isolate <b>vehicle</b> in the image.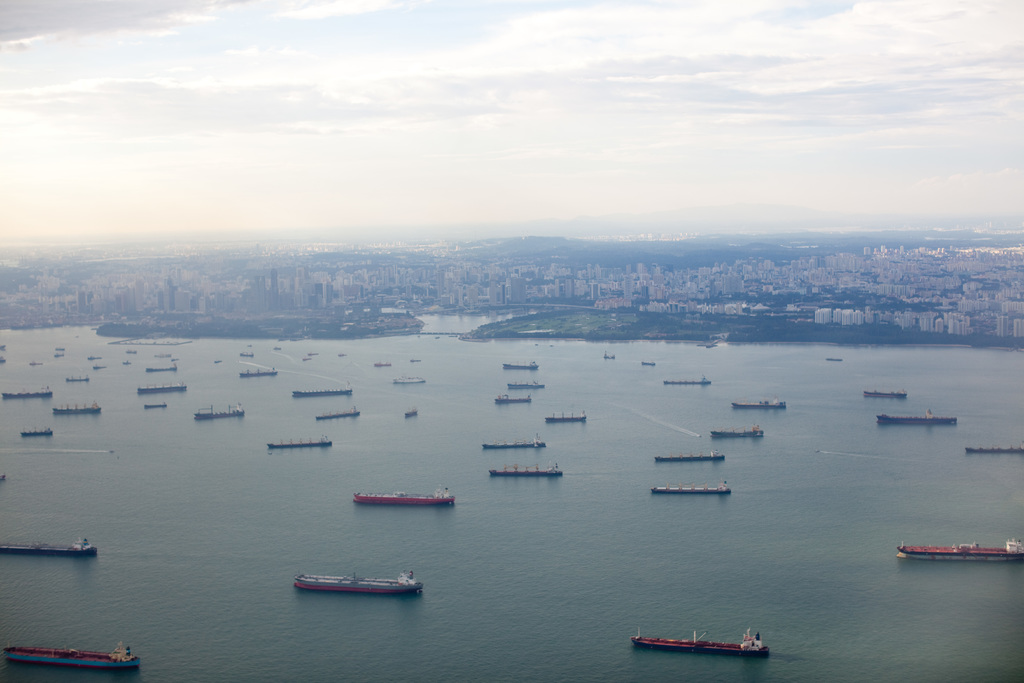
Isolated region: [x1=240, y1=369, x2=280, y2=379].
